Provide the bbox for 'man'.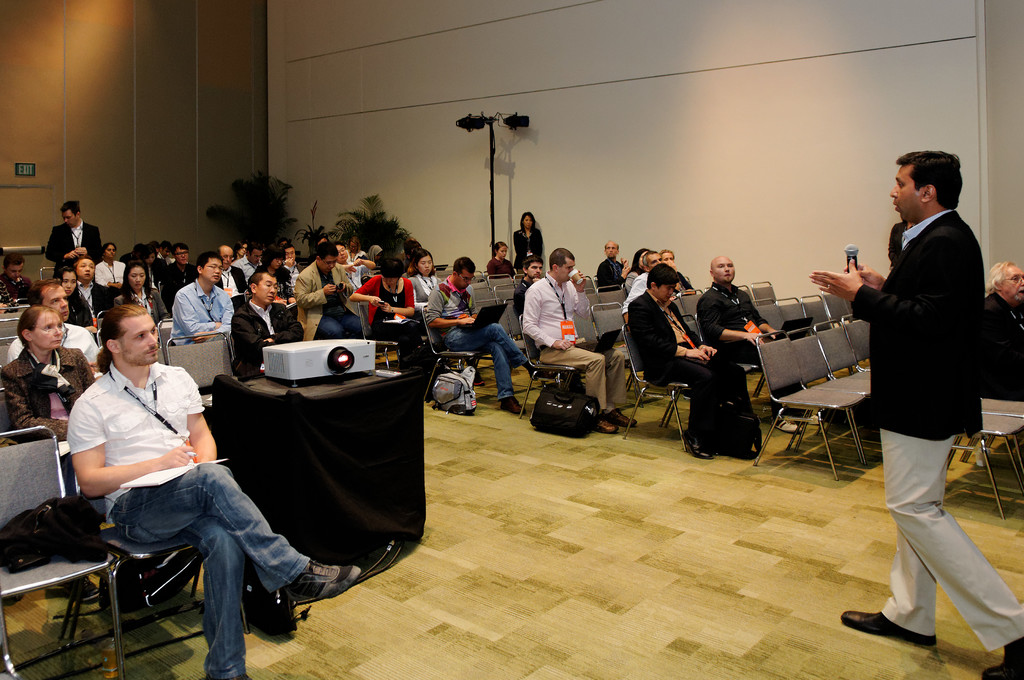
(x1=333, y1=240, x2=376, y2=290).
